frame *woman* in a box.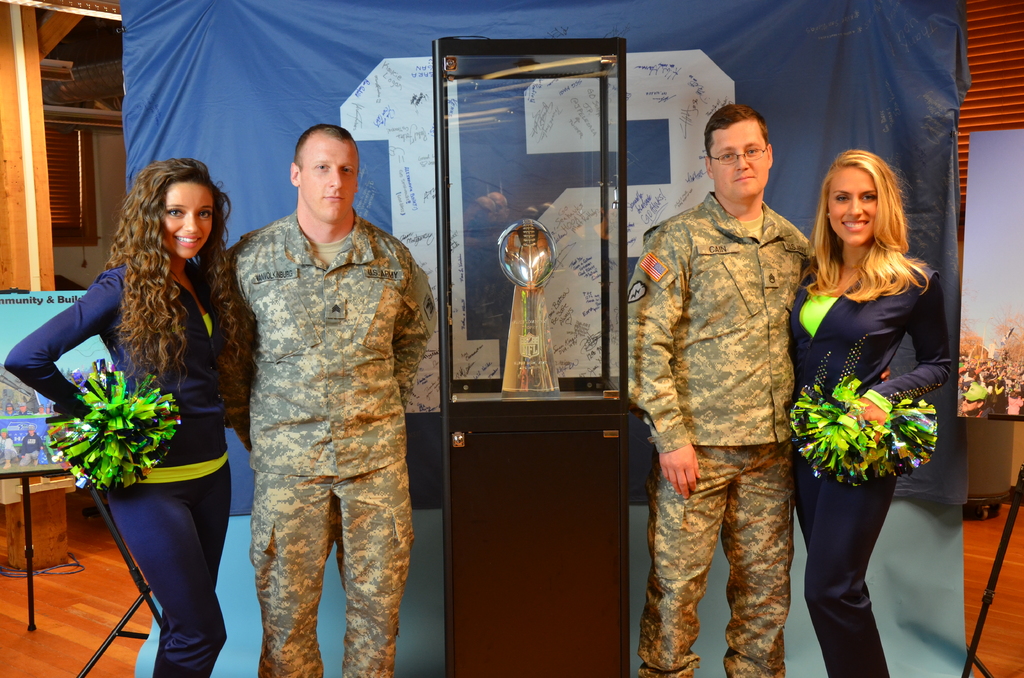
pyautogui.locateOnScreen(785, 141, 943, 647).
